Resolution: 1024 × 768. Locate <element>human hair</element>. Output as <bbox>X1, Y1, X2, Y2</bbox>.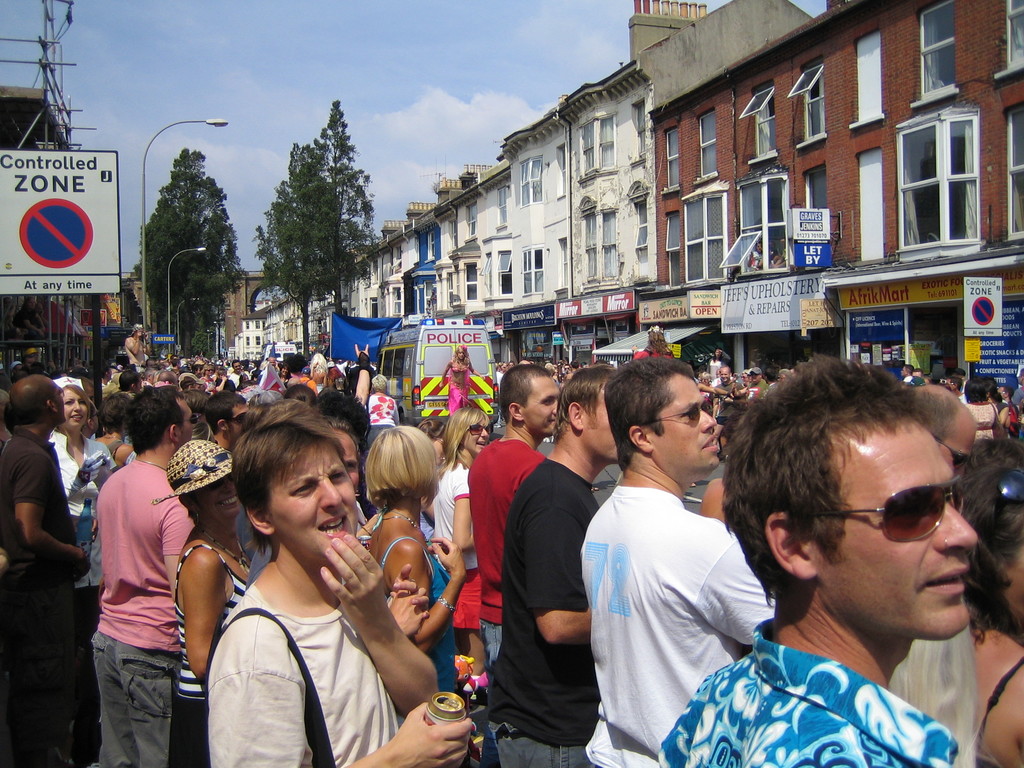
<bbox>648, 326, 671, 355</bbox>.
